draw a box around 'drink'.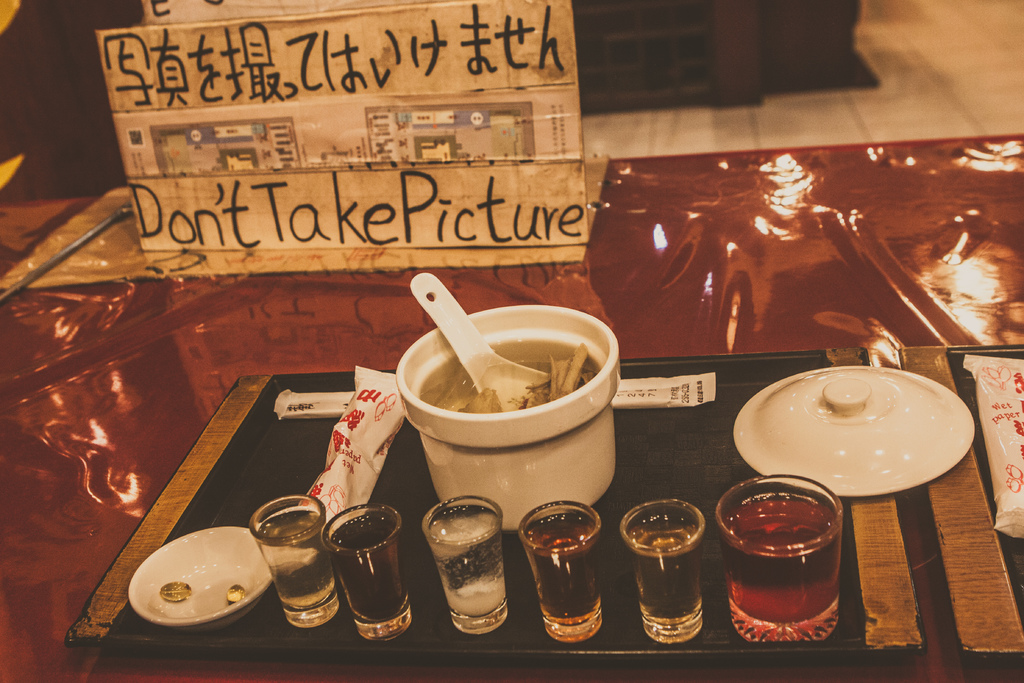
420:496:507:637.
